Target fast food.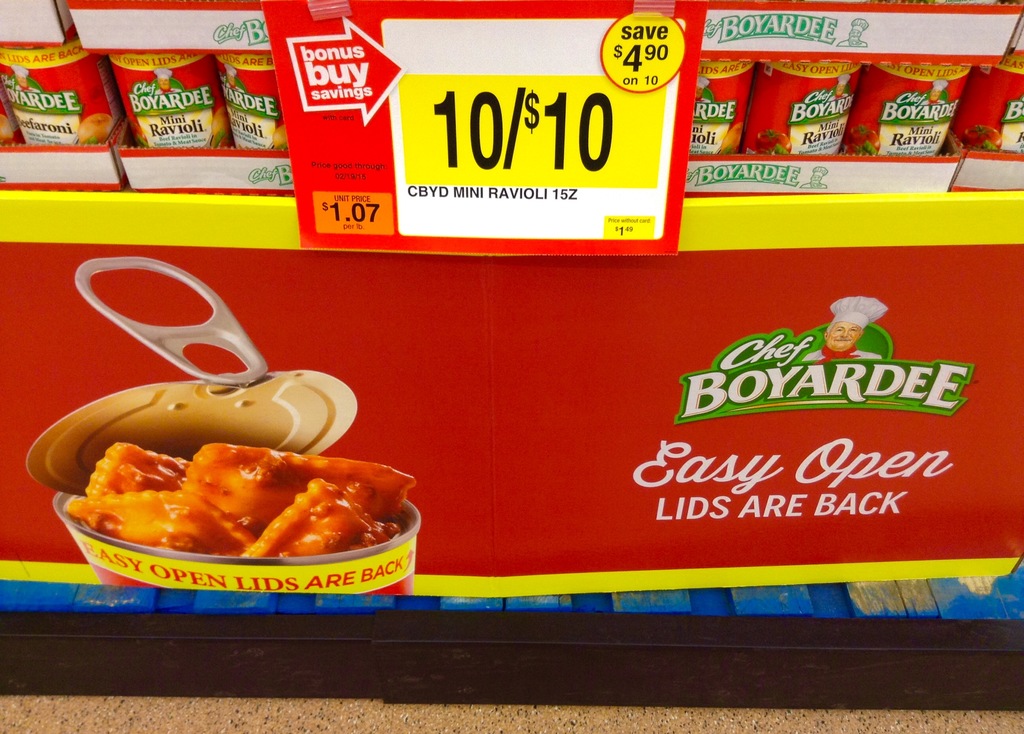
Target region: l=182, t=445, r=419, b=543.
